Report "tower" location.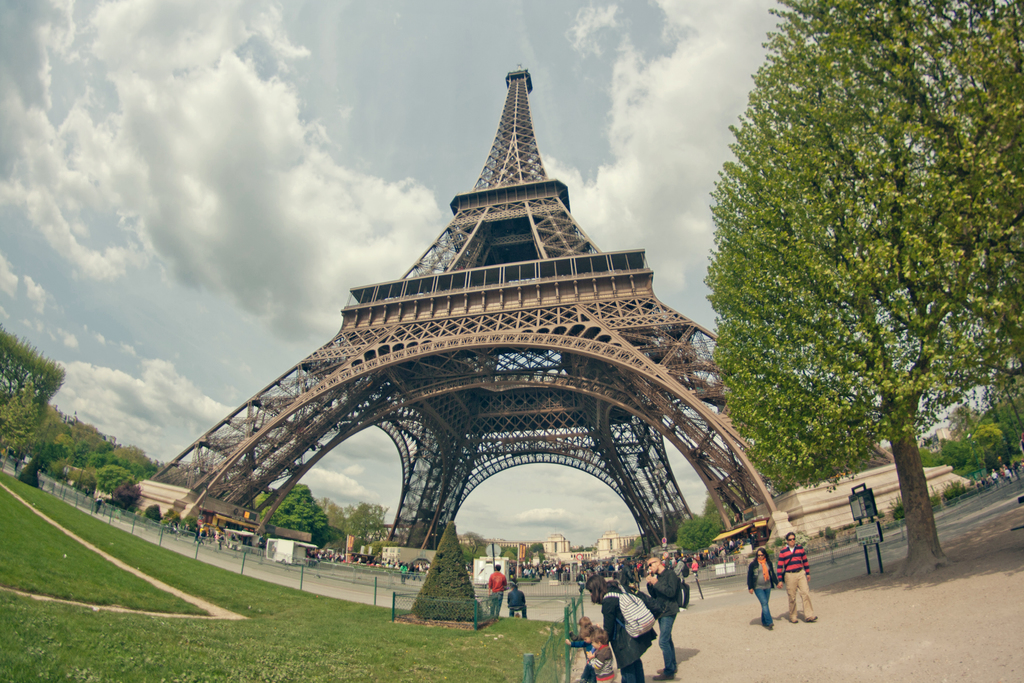
Report: [x1=143, y1=52, x2=800, y2=572].
